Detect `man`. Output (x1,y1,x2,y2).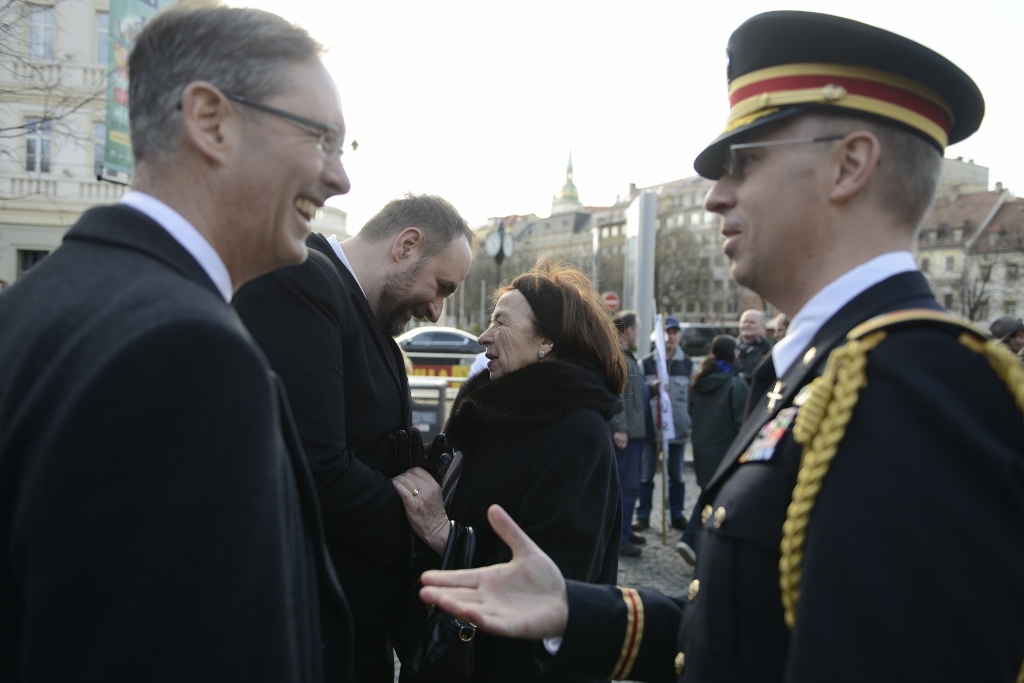
(414,30,1023,682).
